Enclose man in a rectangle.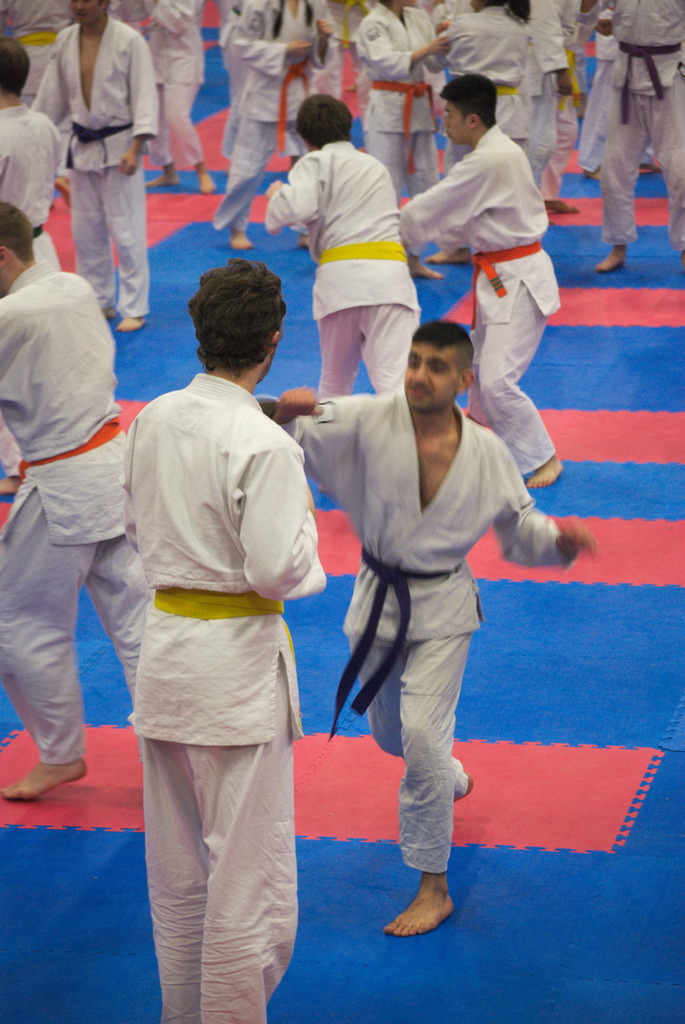
left=229, top=0, right=334, bottom=251.
